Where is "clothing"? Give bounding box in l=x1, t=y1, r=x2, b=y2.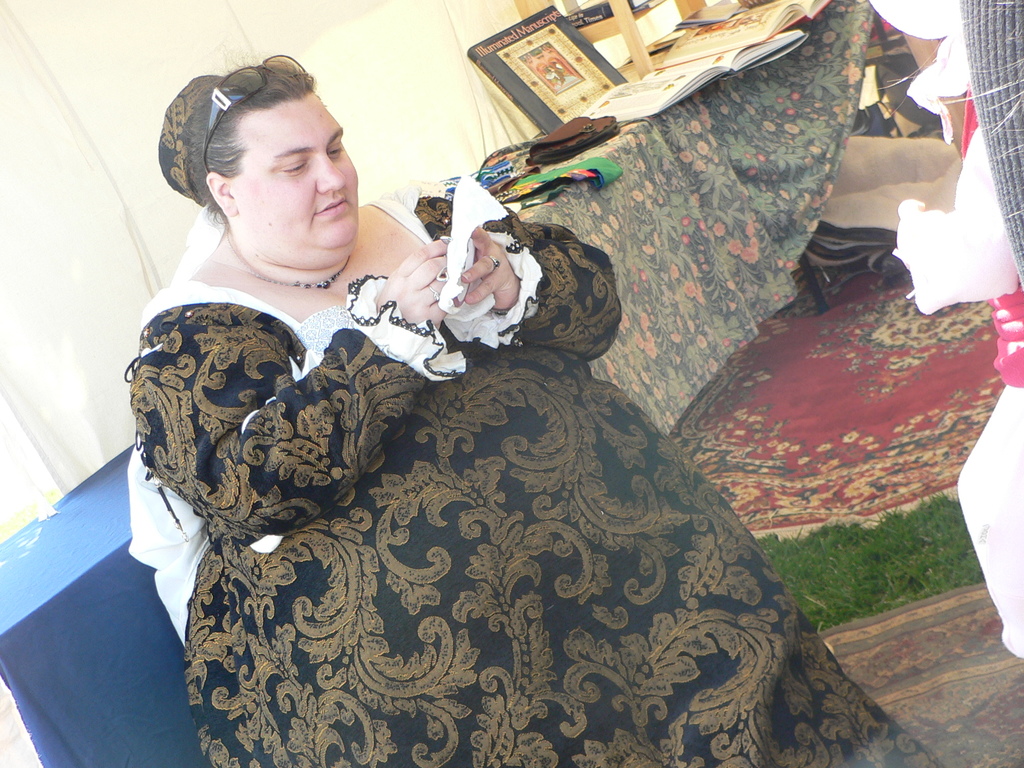
l=114, t=107, r=880, b=736.
